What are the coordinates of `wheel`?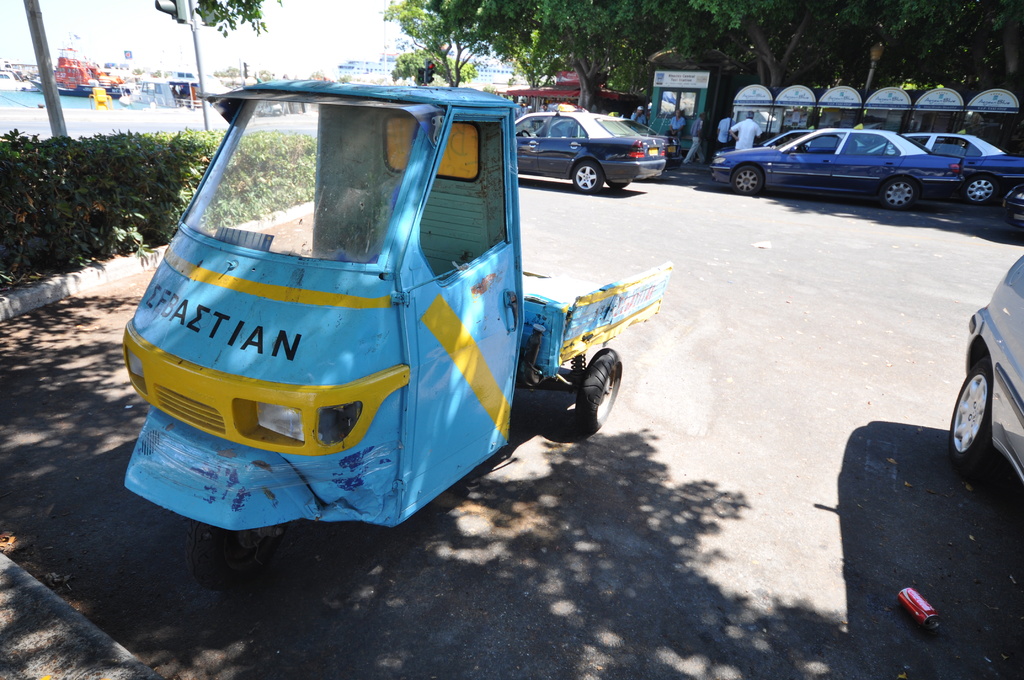
(left=803, top=143, right=808, bottom=153).
